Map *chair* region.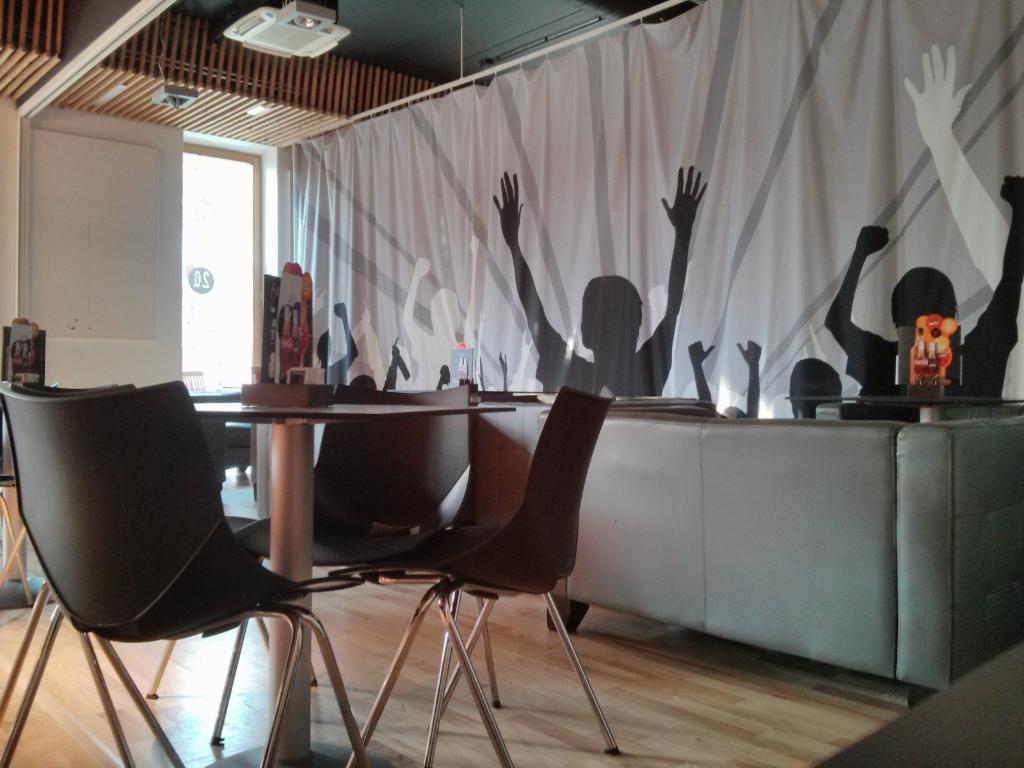
Mapped to 198,372,470,750.
